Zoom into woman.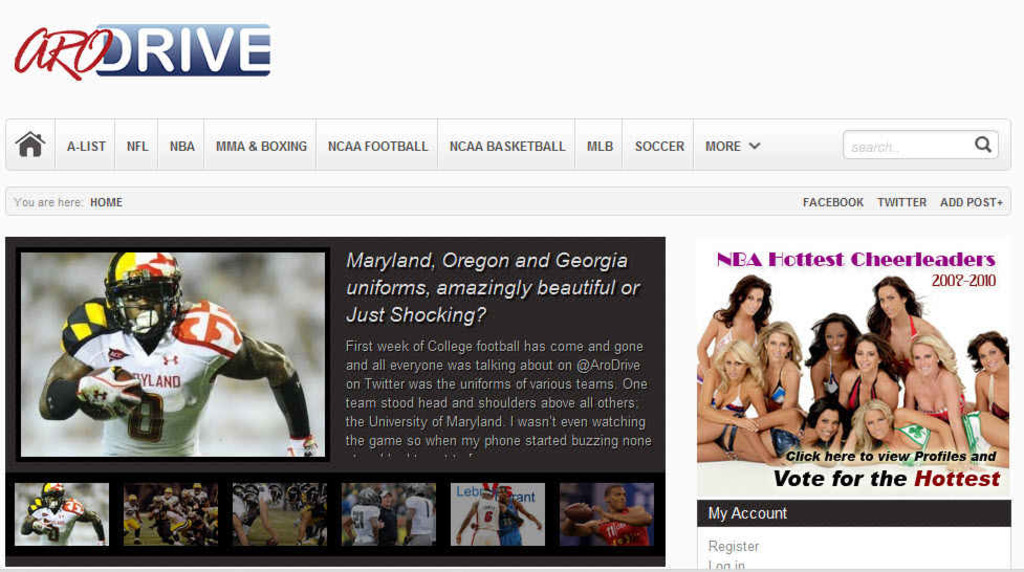
Zoom target: <bbox>694, 345, 774, 454</bbox>.
